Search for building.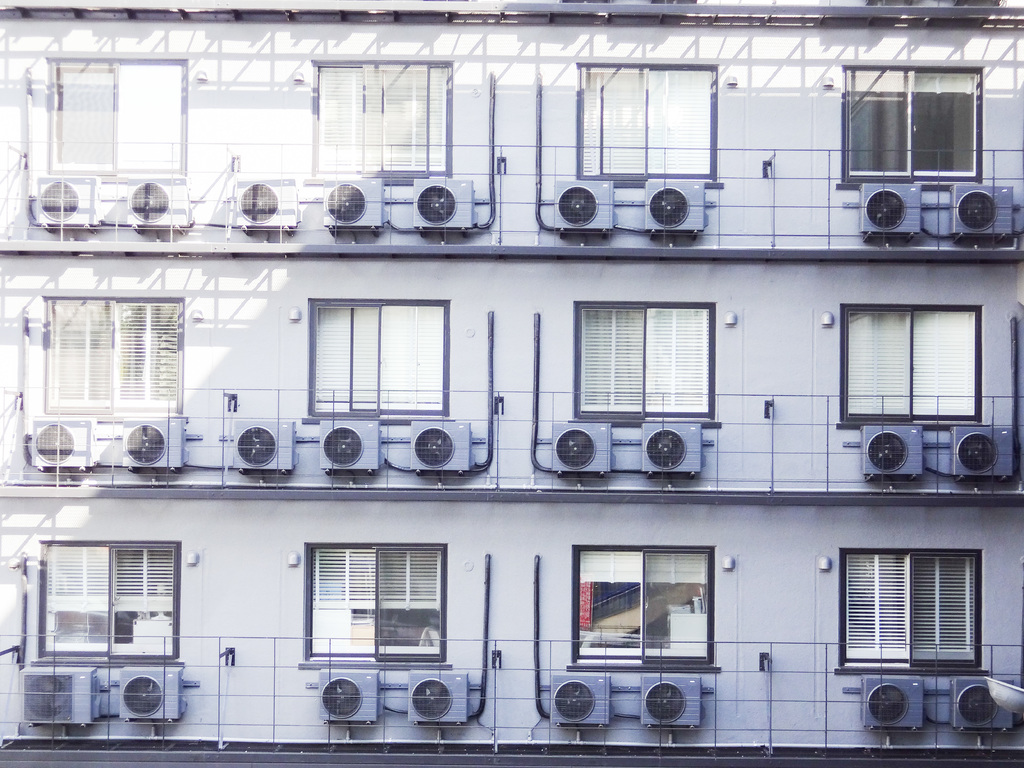
Found at BBox(0, 0, 1023, 767).
